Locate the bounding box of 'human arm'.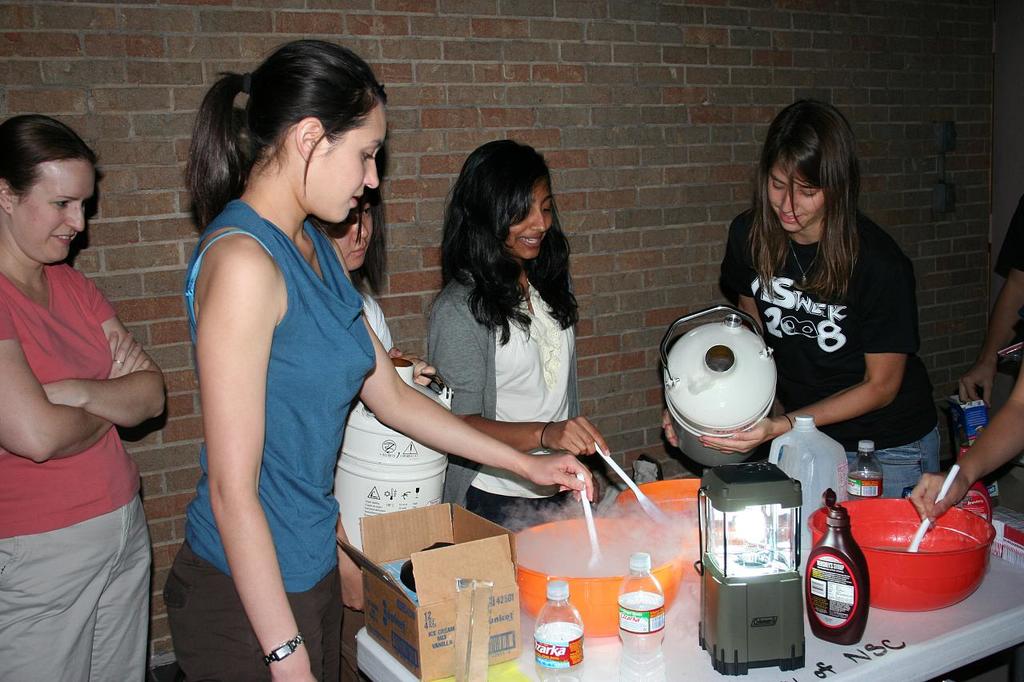
Bounding box: {"left": 34, "top": 281, "right": 169, "bottom": 426}.
